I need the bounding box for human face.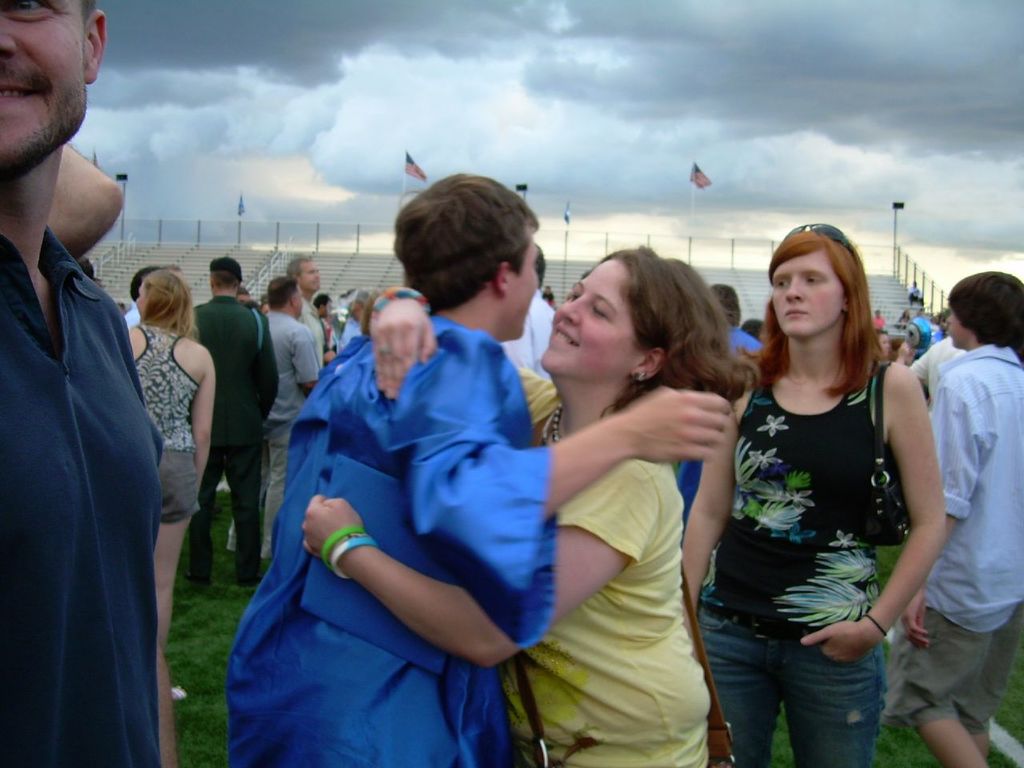
Here it is: box(770, 250, 842, 339).
